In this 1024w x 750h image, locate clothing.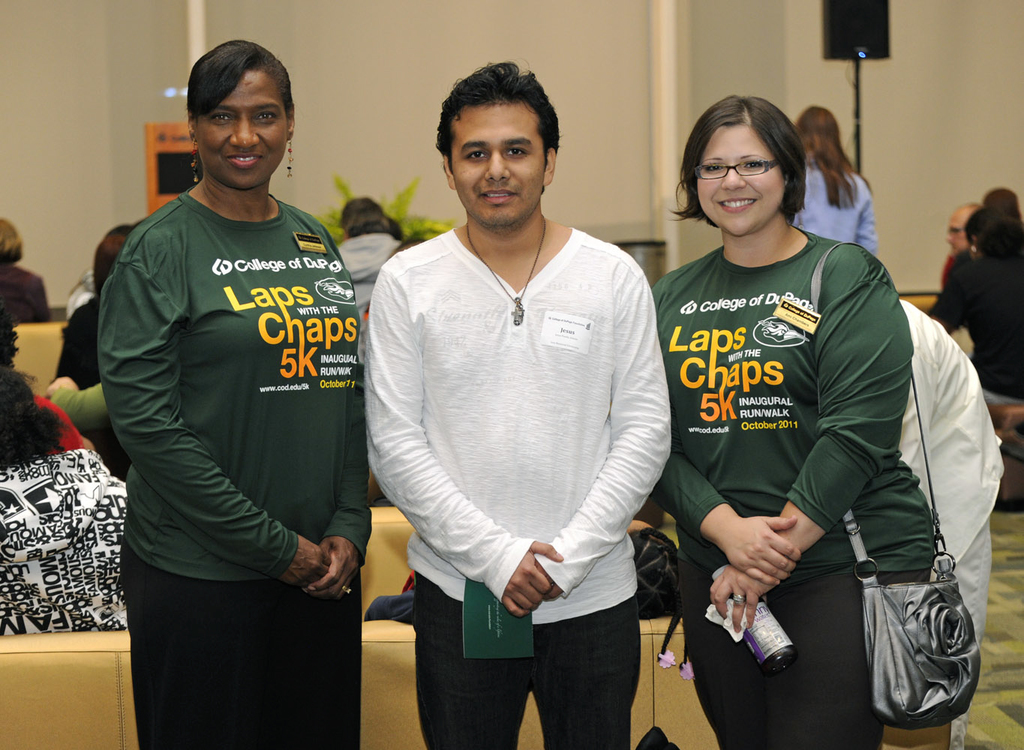
Bounding box: [364,229,674,749].
